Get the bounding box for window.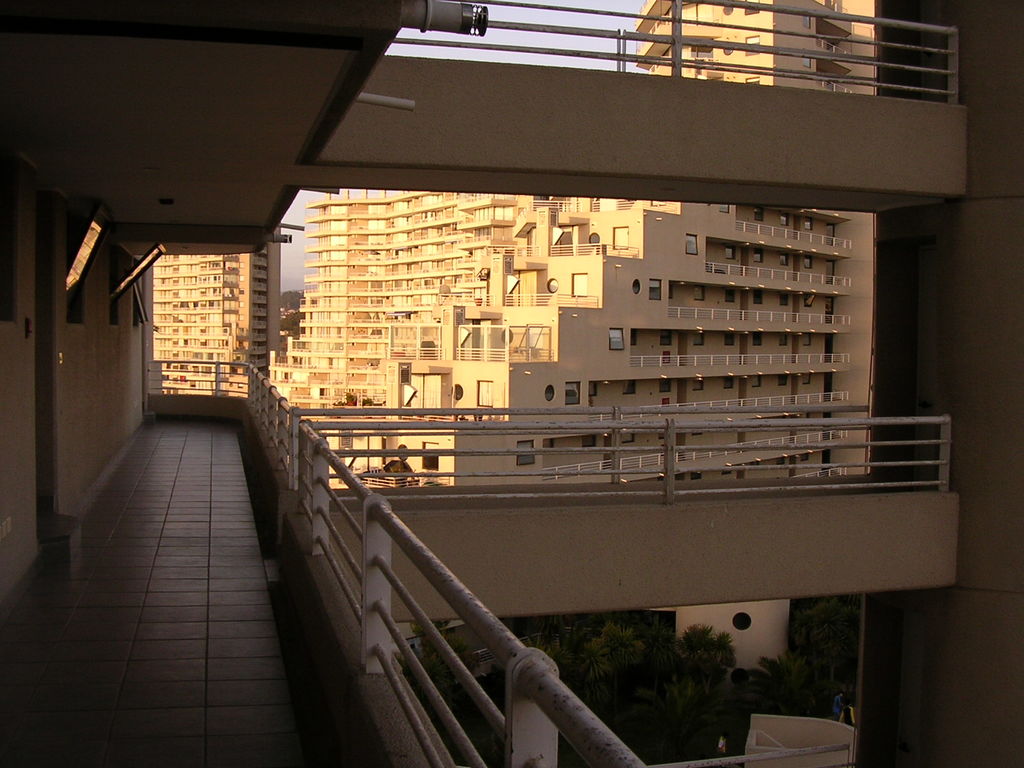
detection(780, 216, 788, 224).
